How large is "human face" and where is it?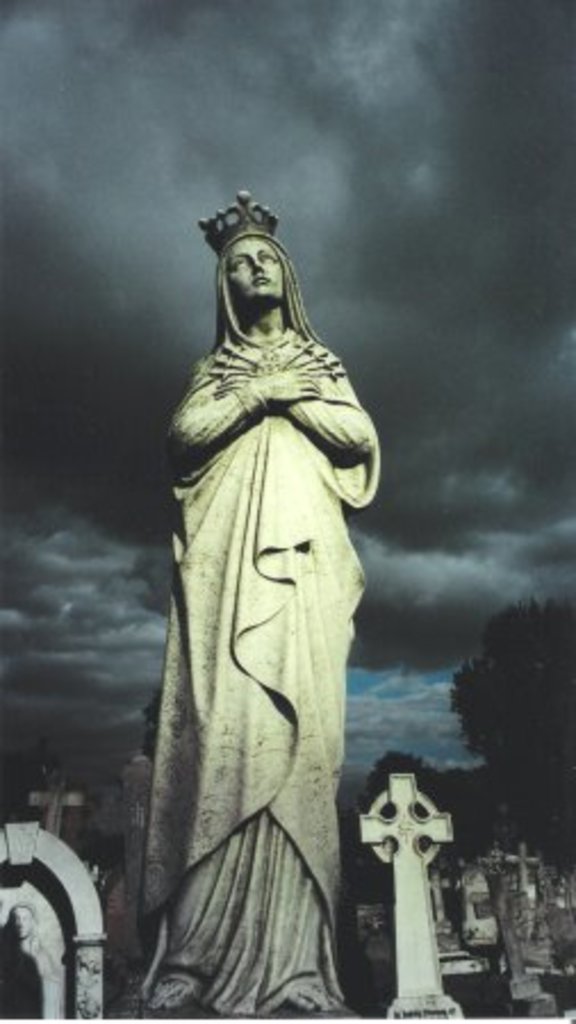
Bounding box: 223,225,282,303.
